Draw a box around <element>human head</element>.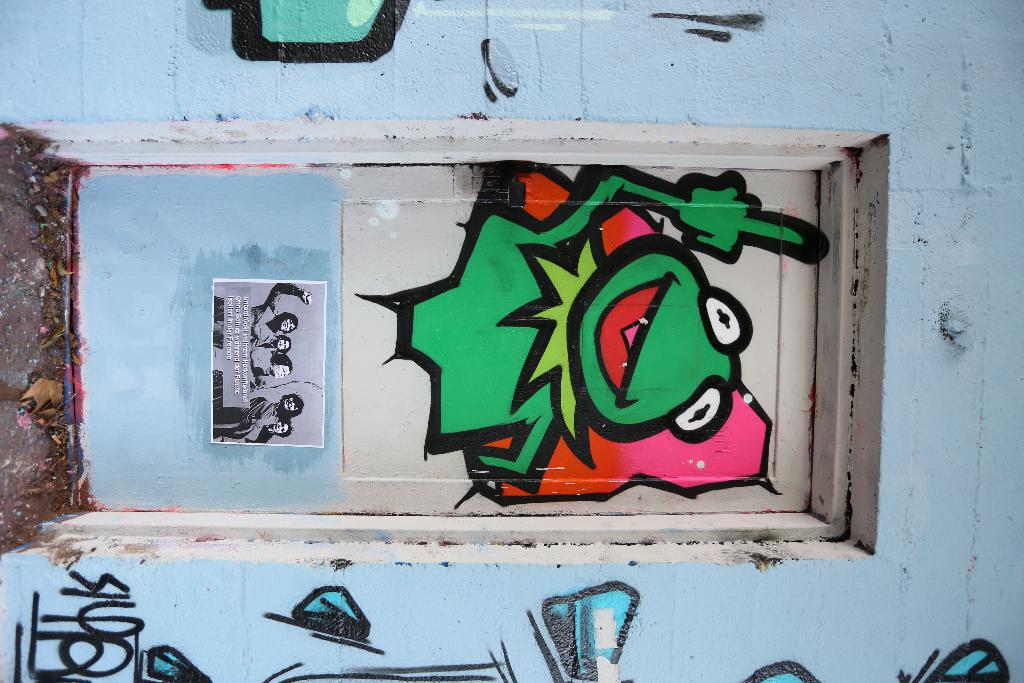
Rect(273, 420, 292, 435).
